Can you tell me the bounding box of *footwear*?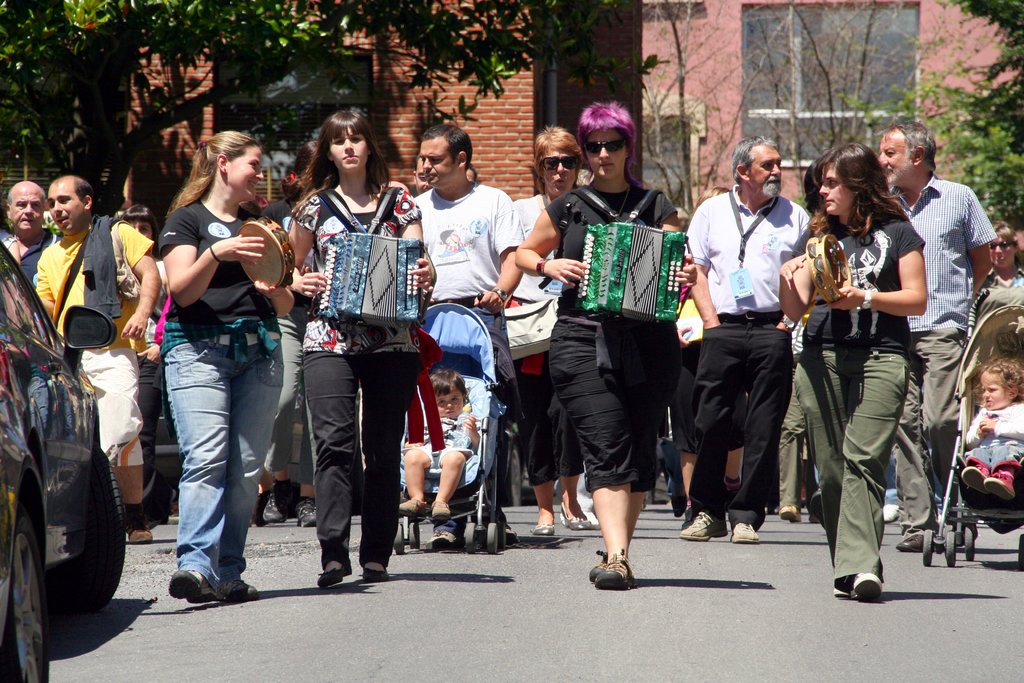
crop(729, 520, 762, 544).
